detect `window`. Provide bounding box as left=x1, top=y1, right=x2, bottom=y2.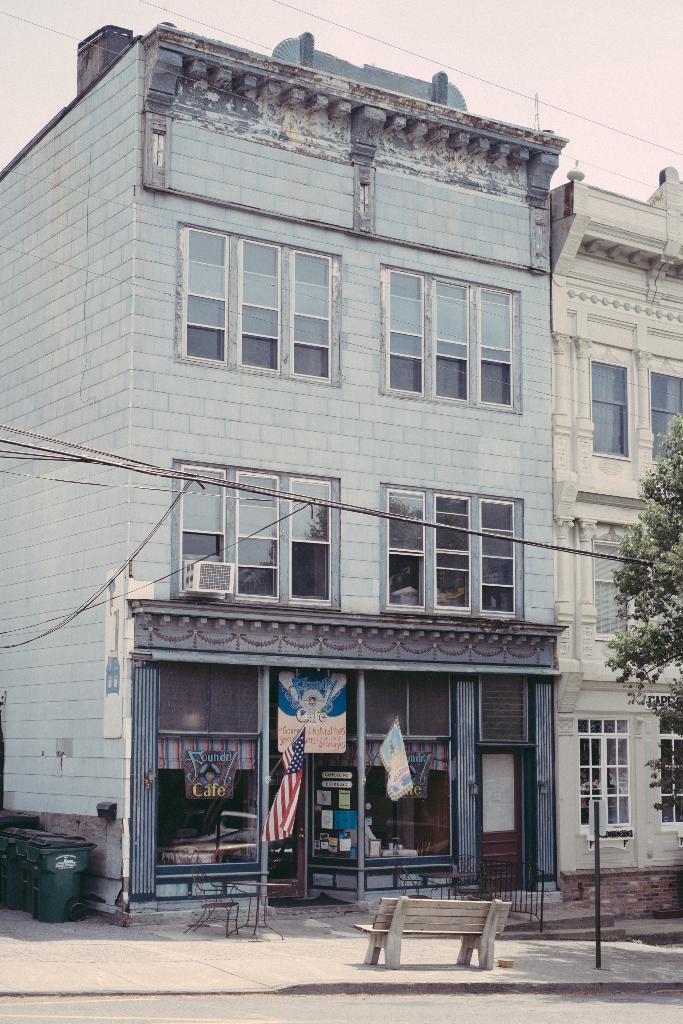
left=167, top=218, right=333, bottom=383.
